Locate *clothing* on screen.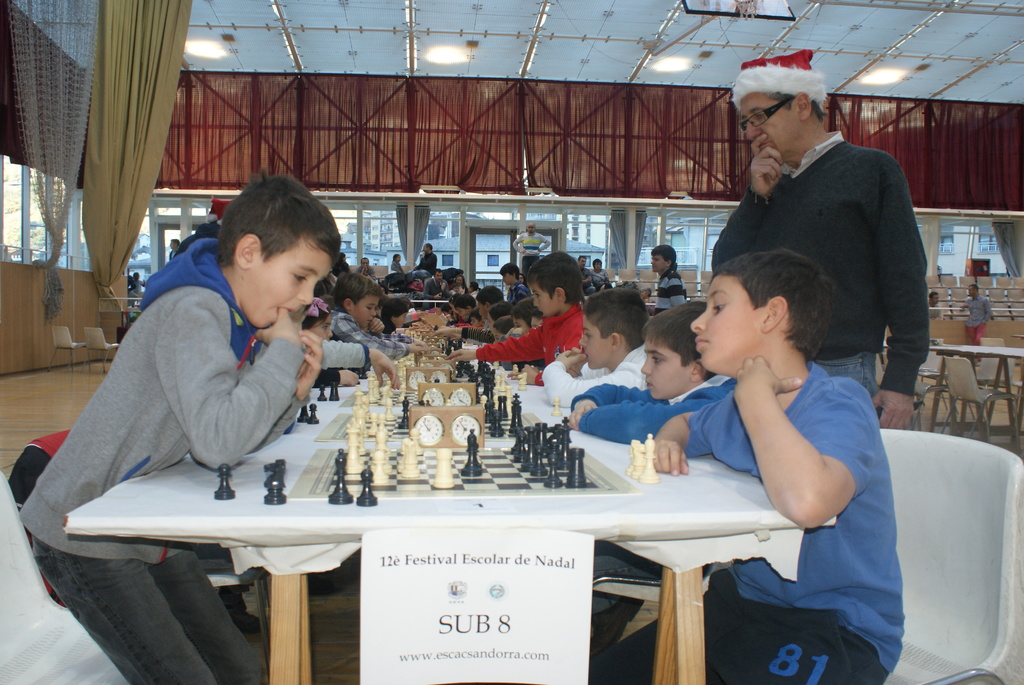
On screen at [822,352,877,397].
